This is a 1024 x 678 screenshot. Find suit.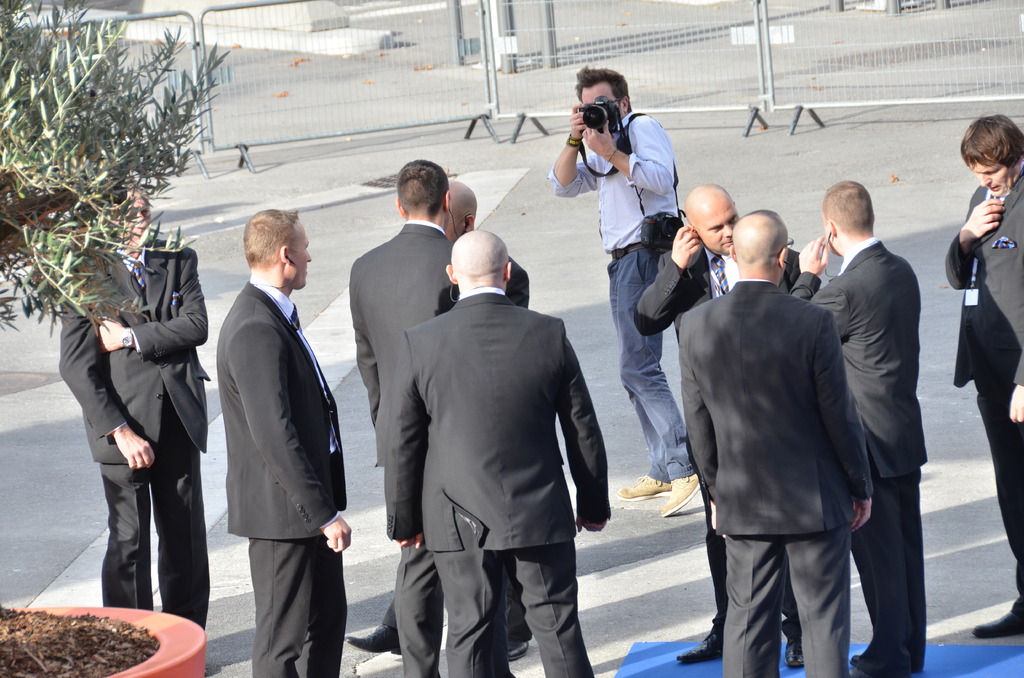
Bounding box: region(385, 286, 609, 677).
